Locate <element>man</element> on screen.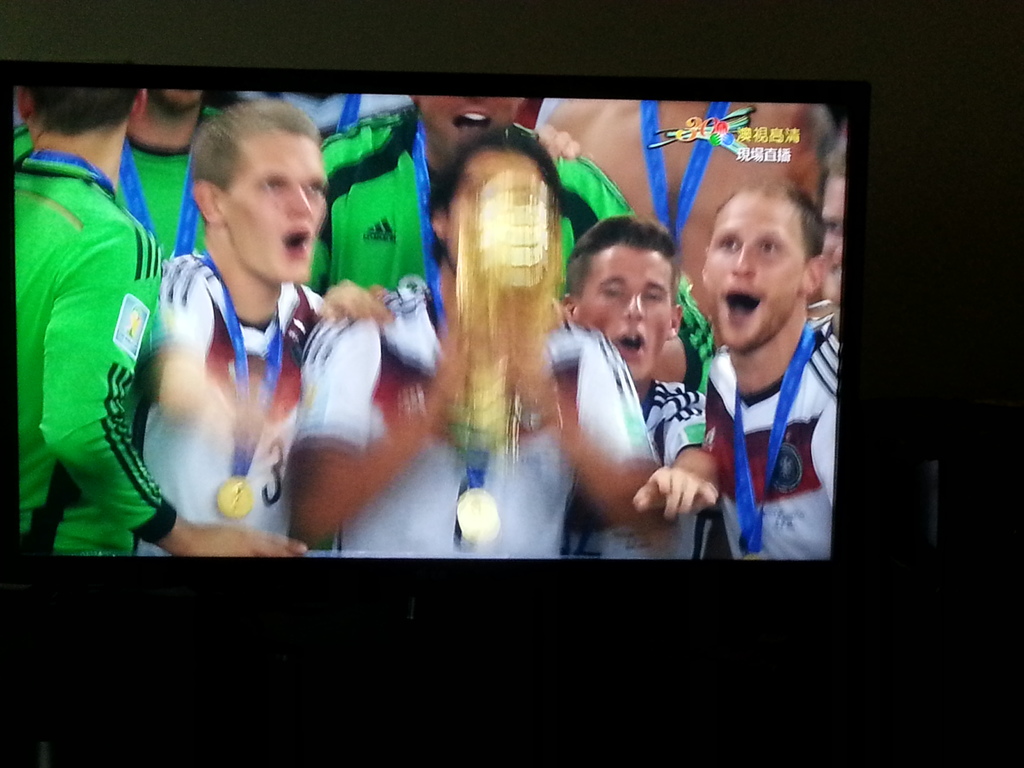
On screen at <region>643, 167, 854, 580</region>.
